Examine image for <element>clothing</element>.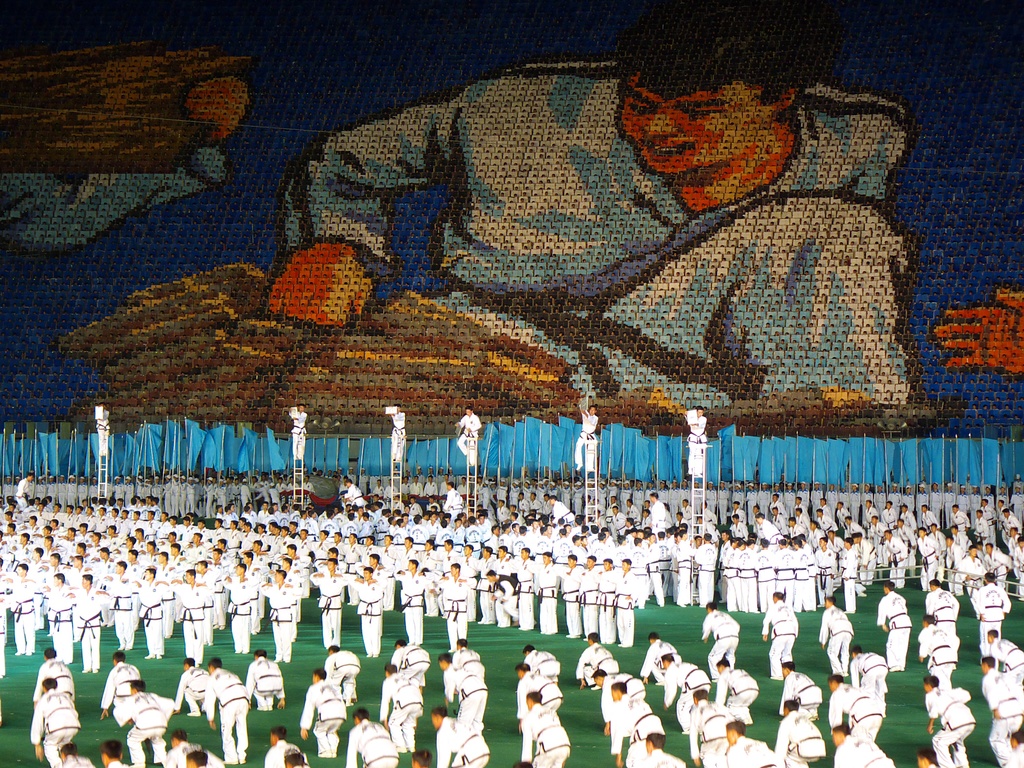
Examination result: bbox=(911, 626, 951, 680).
